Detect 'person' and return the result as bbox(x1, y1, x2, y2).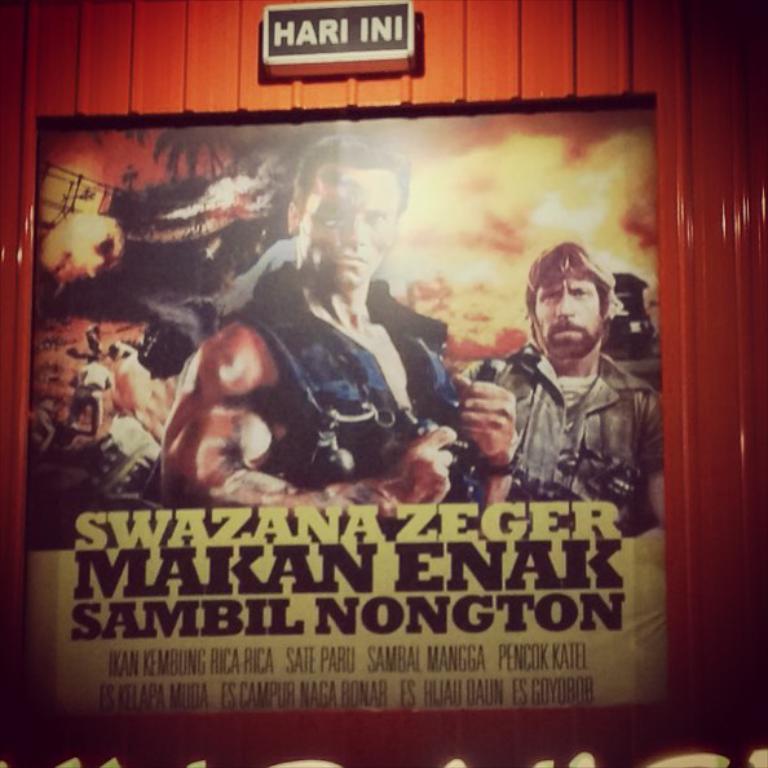
bbox(156, 136, 516, 512).
